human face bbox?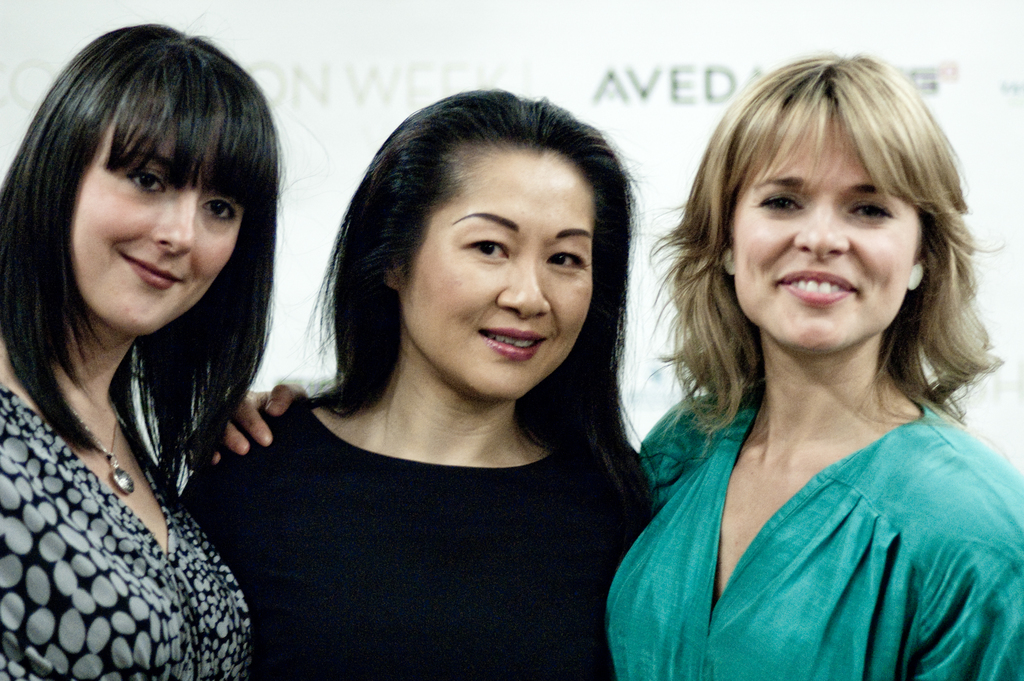
locate(725, 109, 918, 358)
